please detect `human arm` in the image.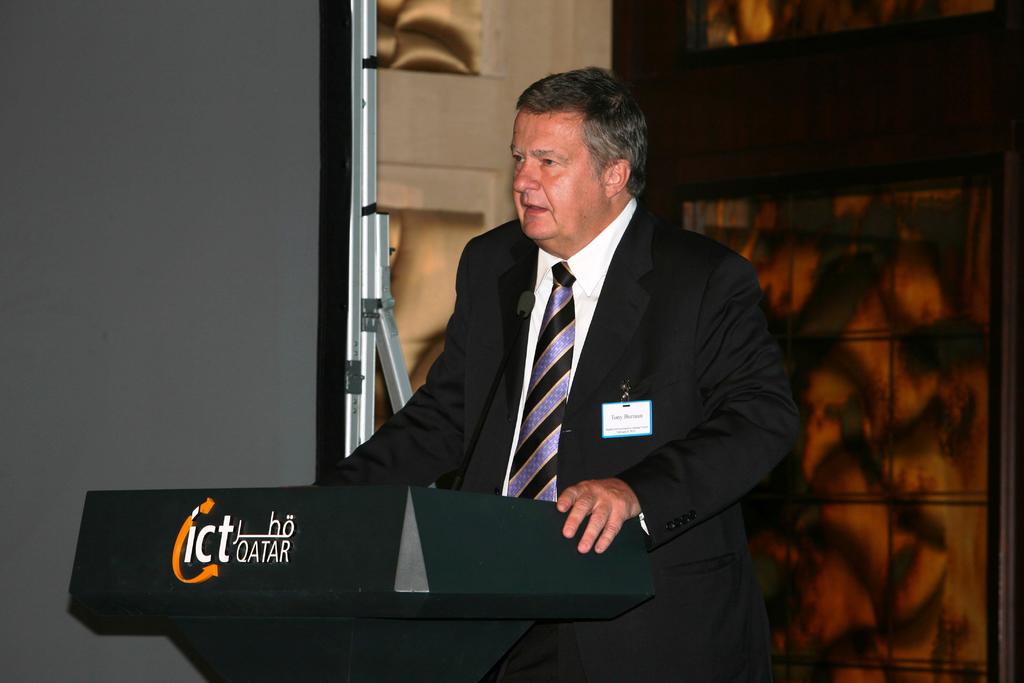
crop(558, 245, 804, 555).
